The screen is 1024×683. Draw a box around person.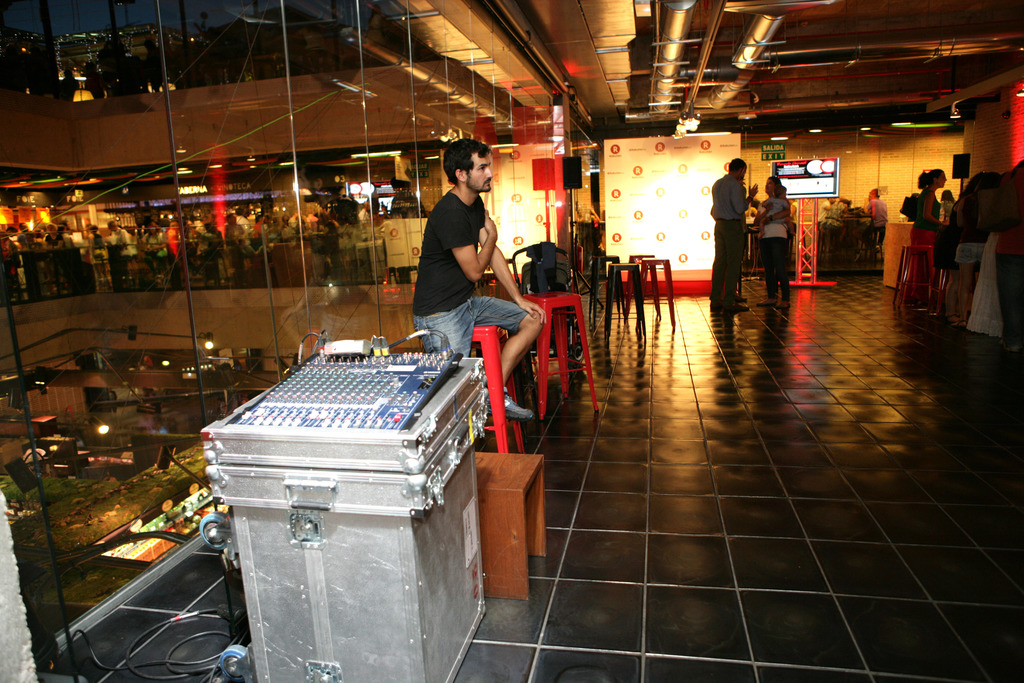
region(108, 217, 132, 258).
